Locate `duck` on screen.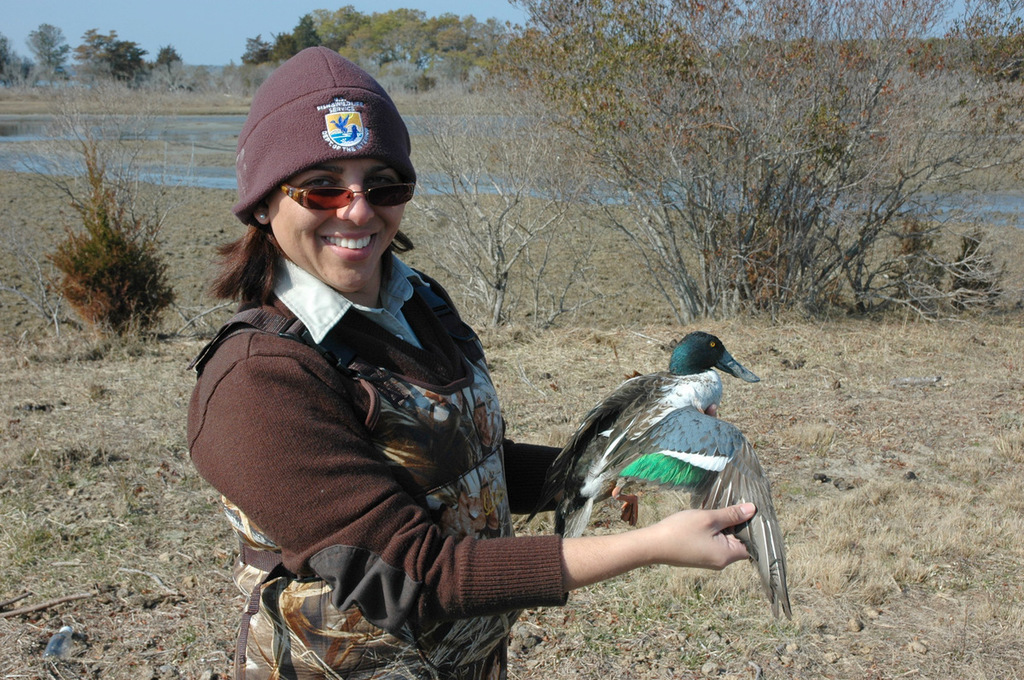
On screen at locate(528, 304, 800, 604).
